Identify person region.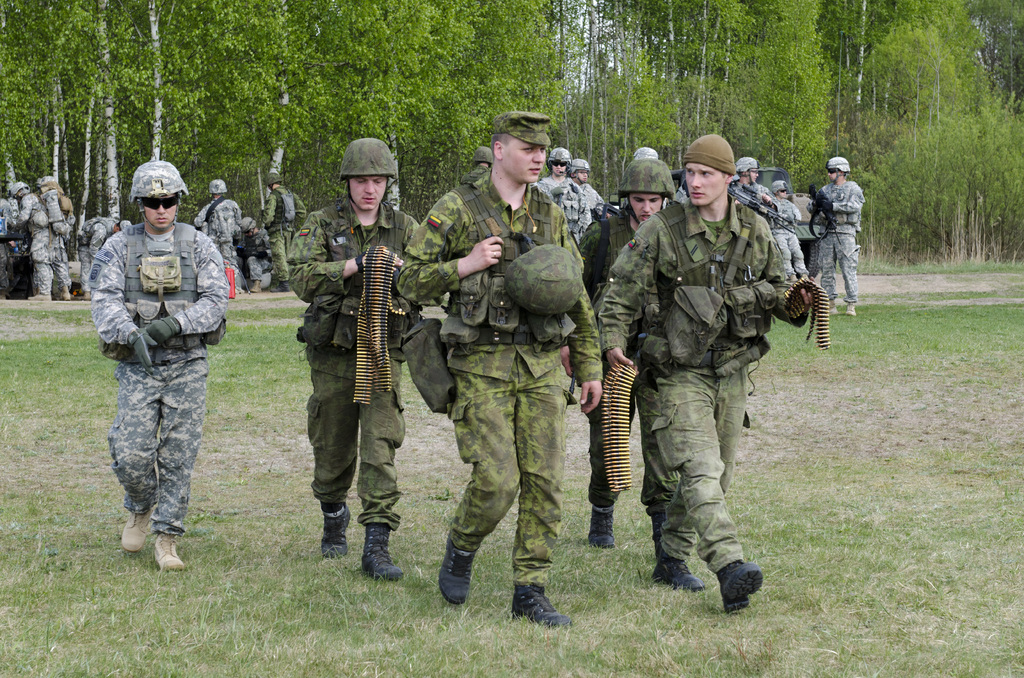
Region: box(459, 147, 495, 184).
